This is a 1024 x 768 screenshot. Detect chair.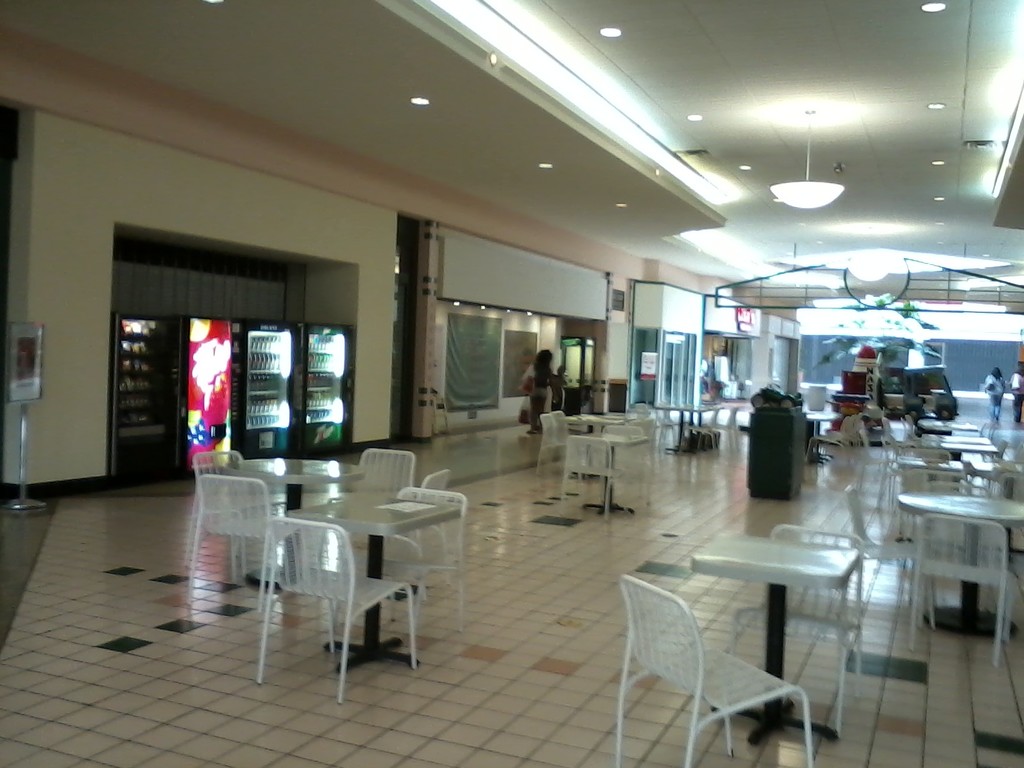
Rect(614, 552, 794, 757).
